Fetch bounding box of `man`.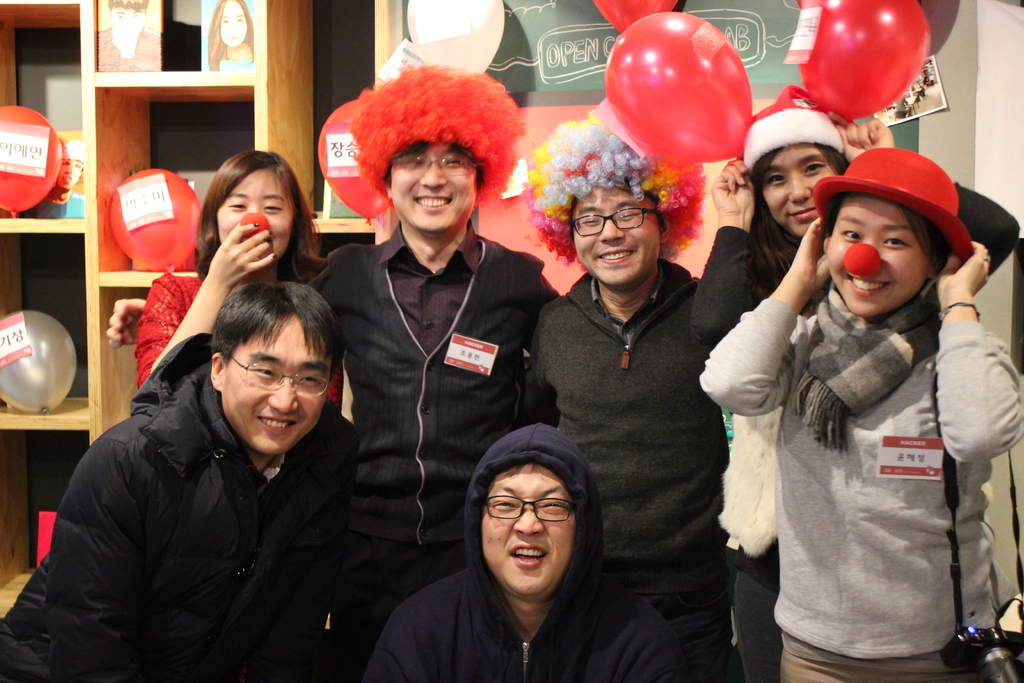
Bbox: detection(518, 111, 758, 682).
